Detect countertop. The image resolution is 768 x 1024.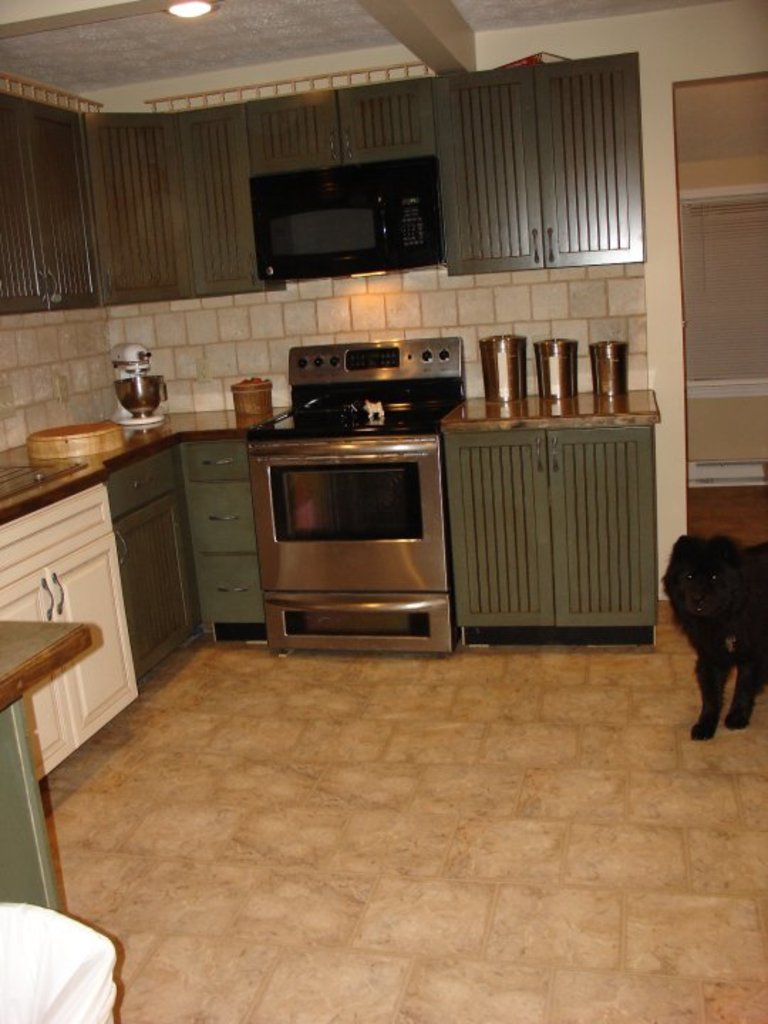
(x1=0, y1=397, x2=666, y2=777).
